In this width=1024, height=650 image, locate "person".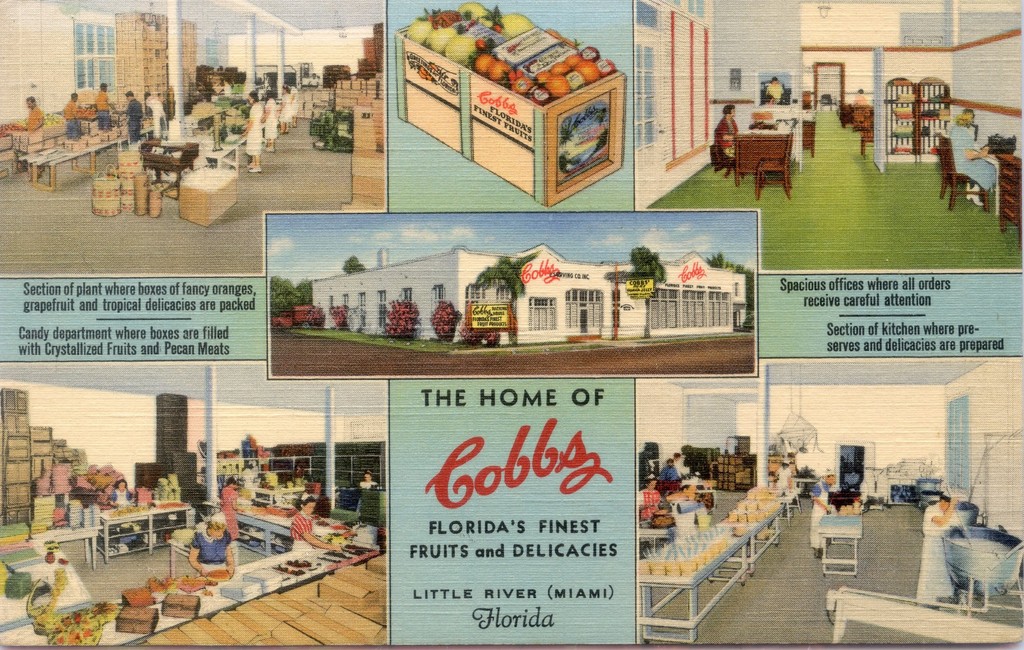
Bounding box: locate(238, 86, 263, 169).
